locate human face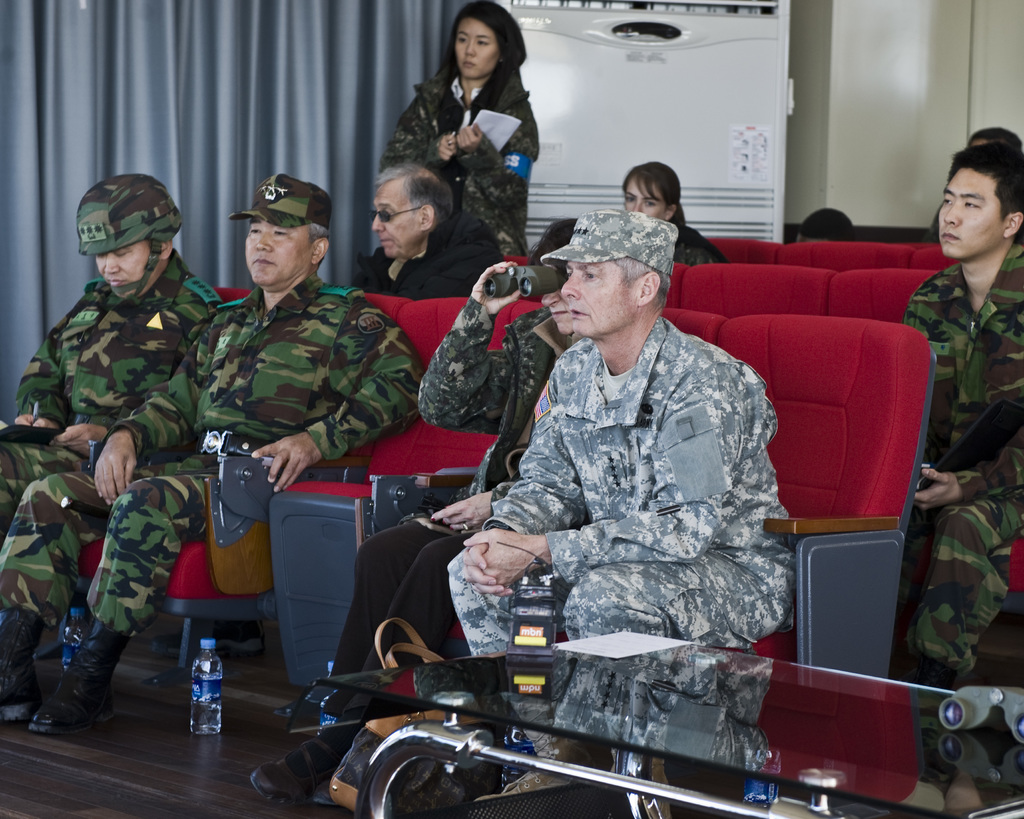
Rect(92, 232, 150, 294)
